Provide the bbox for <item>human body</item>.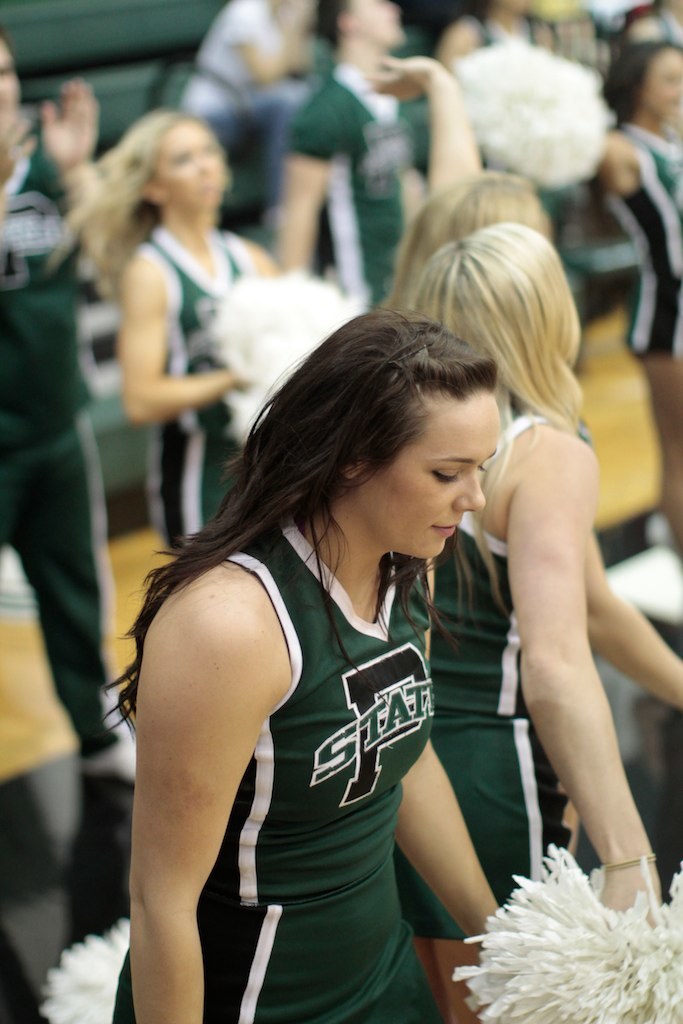
region(579, 533, 682, 707).
